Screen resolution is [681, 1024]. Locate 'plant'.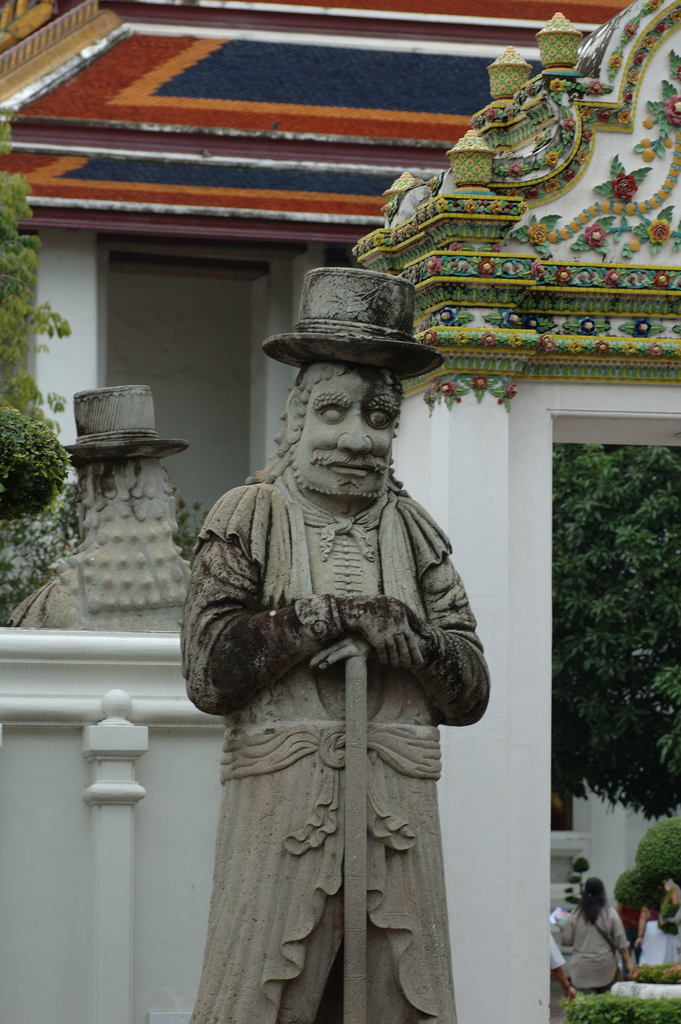
6:387:54:545.
